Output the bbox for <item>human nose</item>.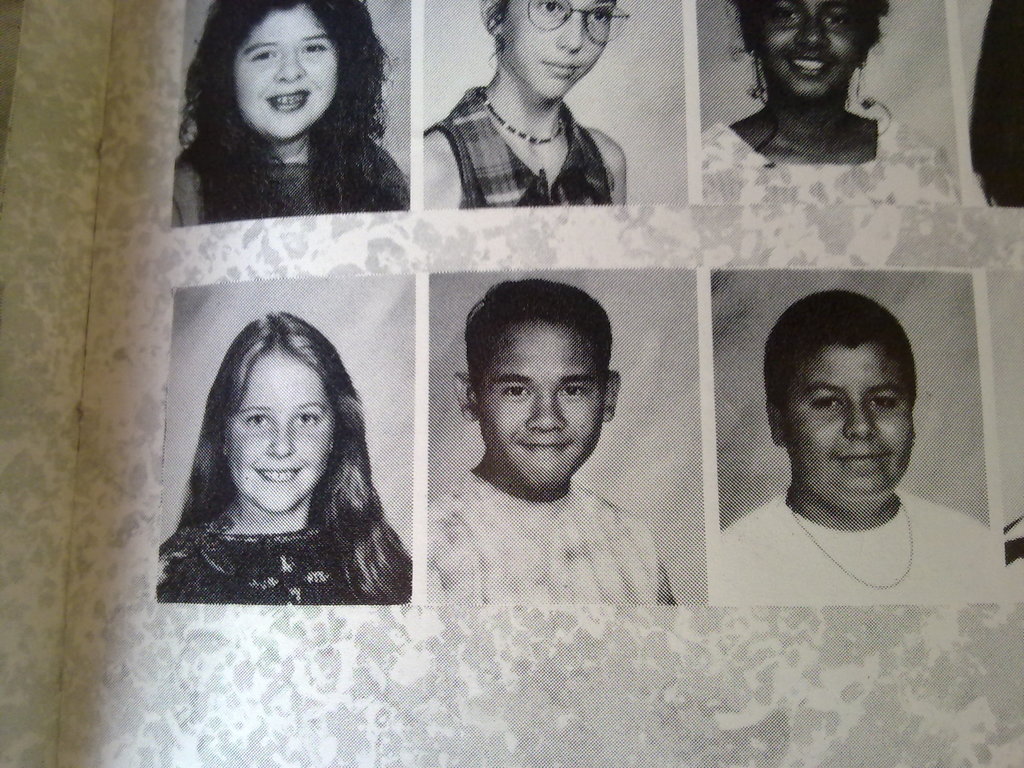
<bbox>525, 400, 568, 433</bbox>.
